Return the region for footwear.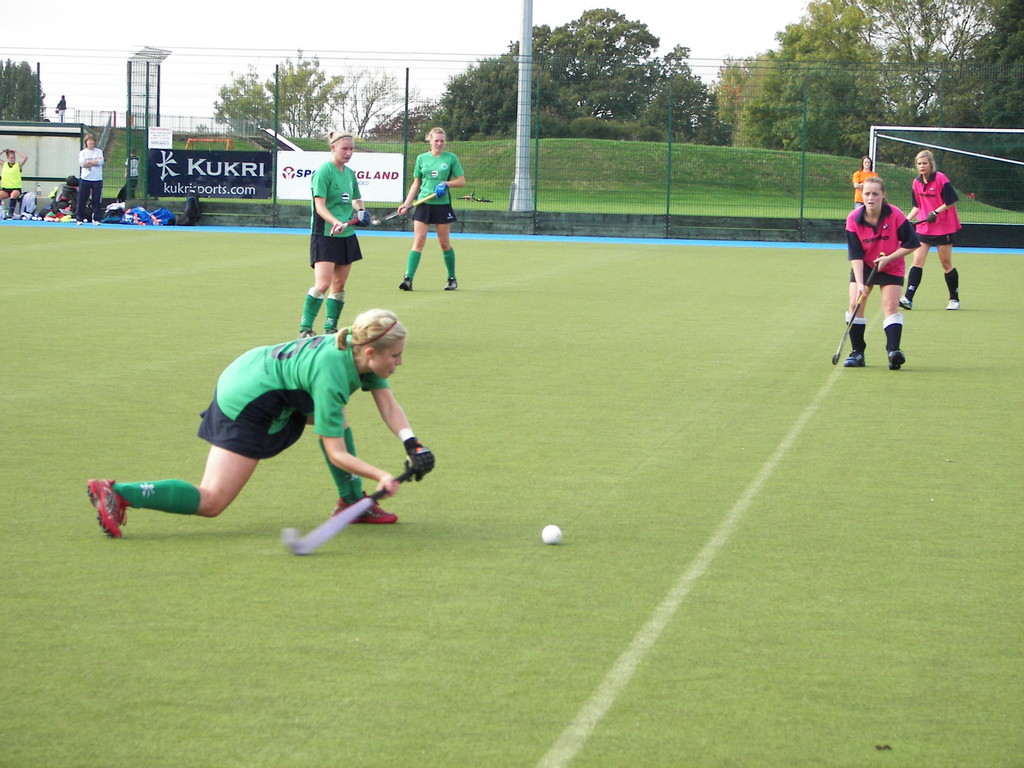
x1=847, y1=355, x2=865, y2=366.
